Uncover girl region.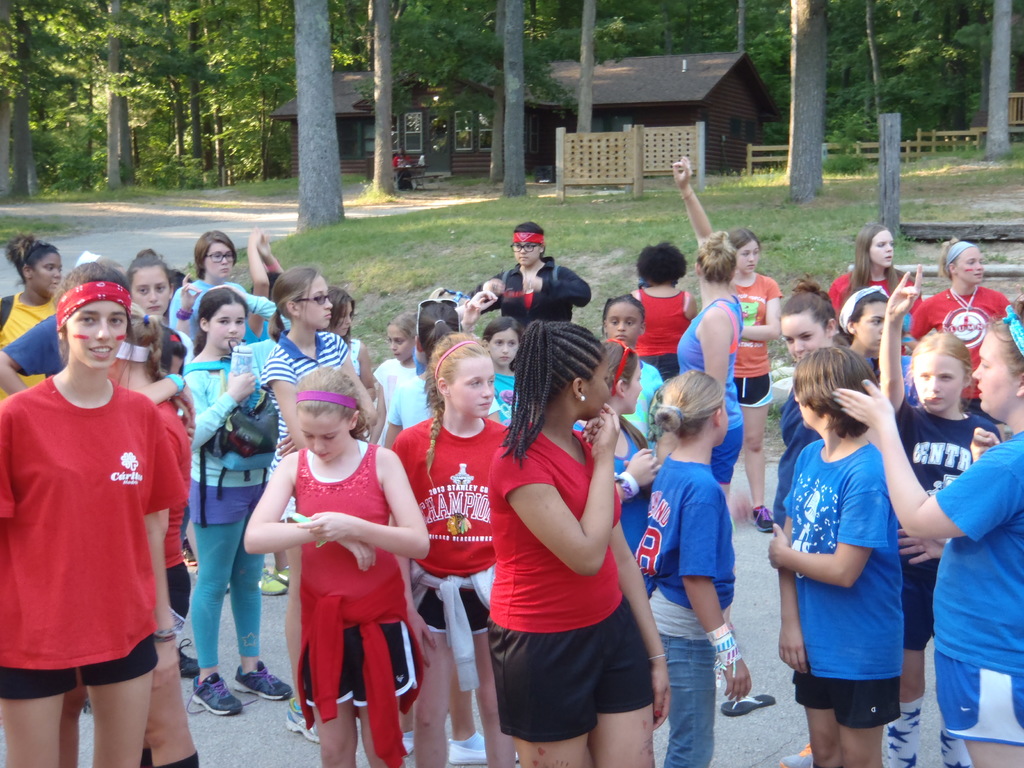
Uncovered: <region>457, 223, 600, 342</region>.
